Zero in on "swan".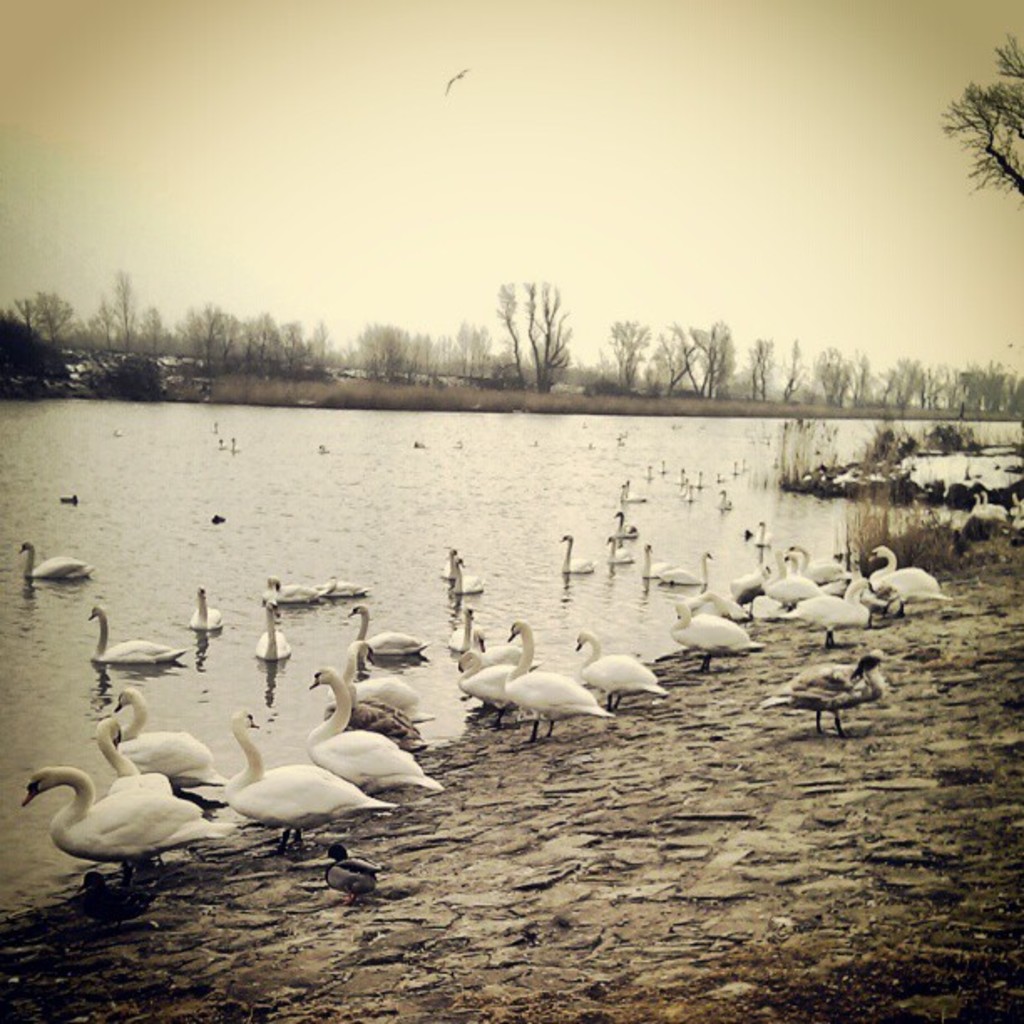
Zeroed in: x1=594, y1=534, x2=629, y2=567.
